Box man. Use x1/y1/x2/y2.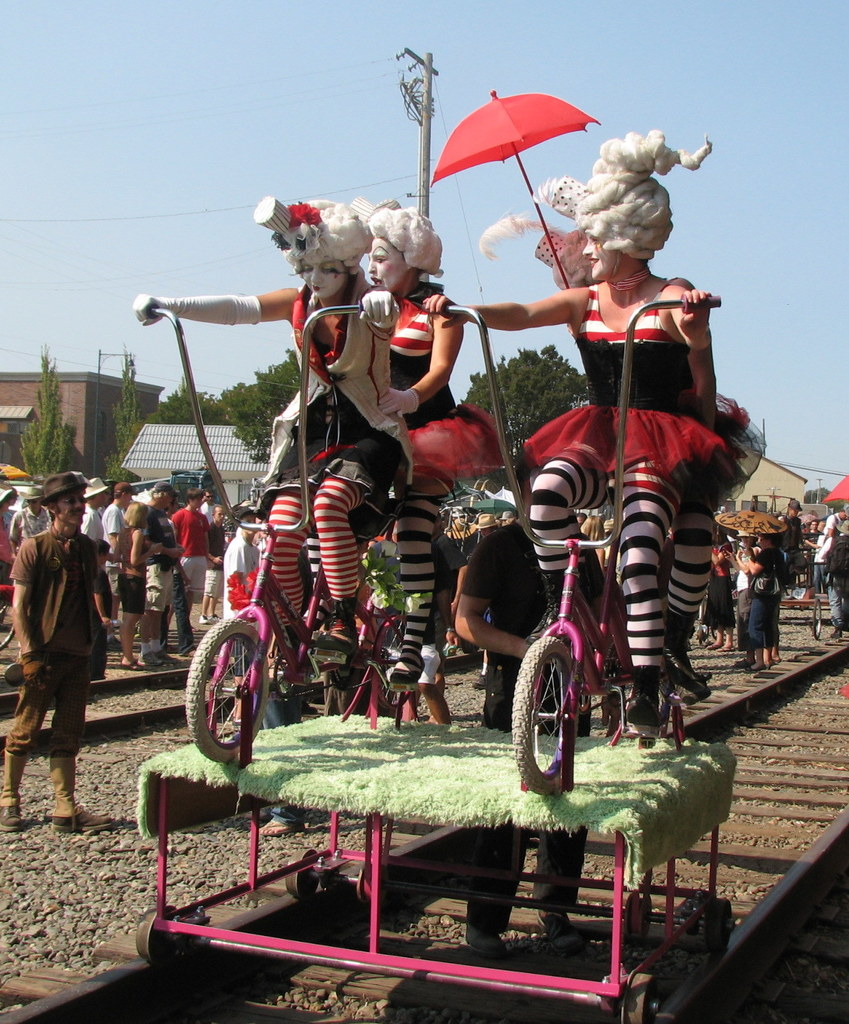
0/469/118/833.
